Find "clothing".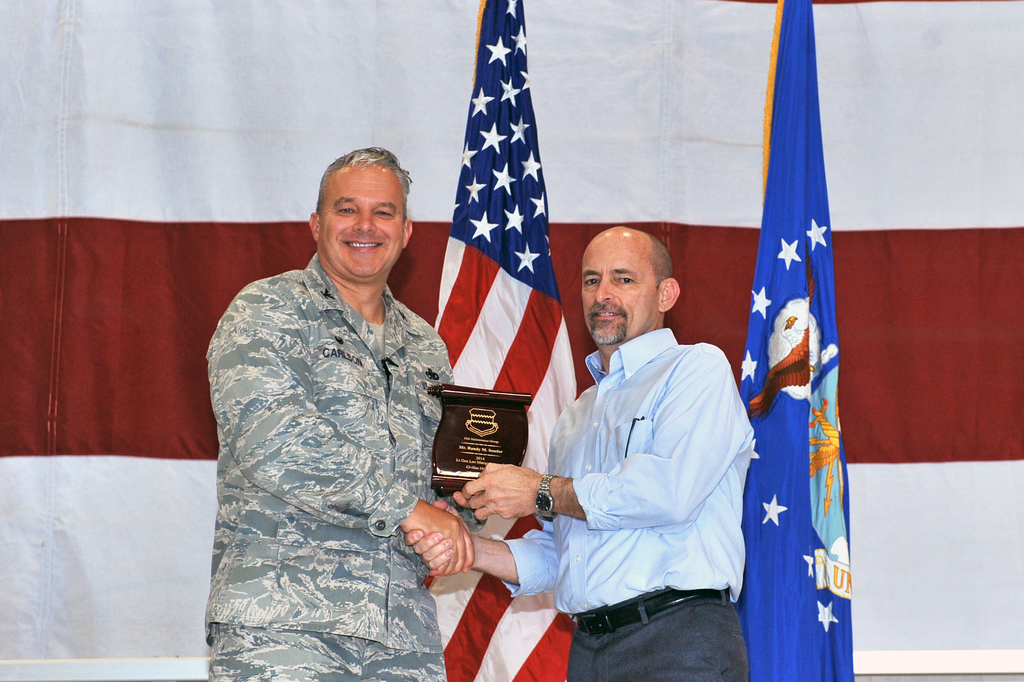
region(487, 324, 762, 681).
